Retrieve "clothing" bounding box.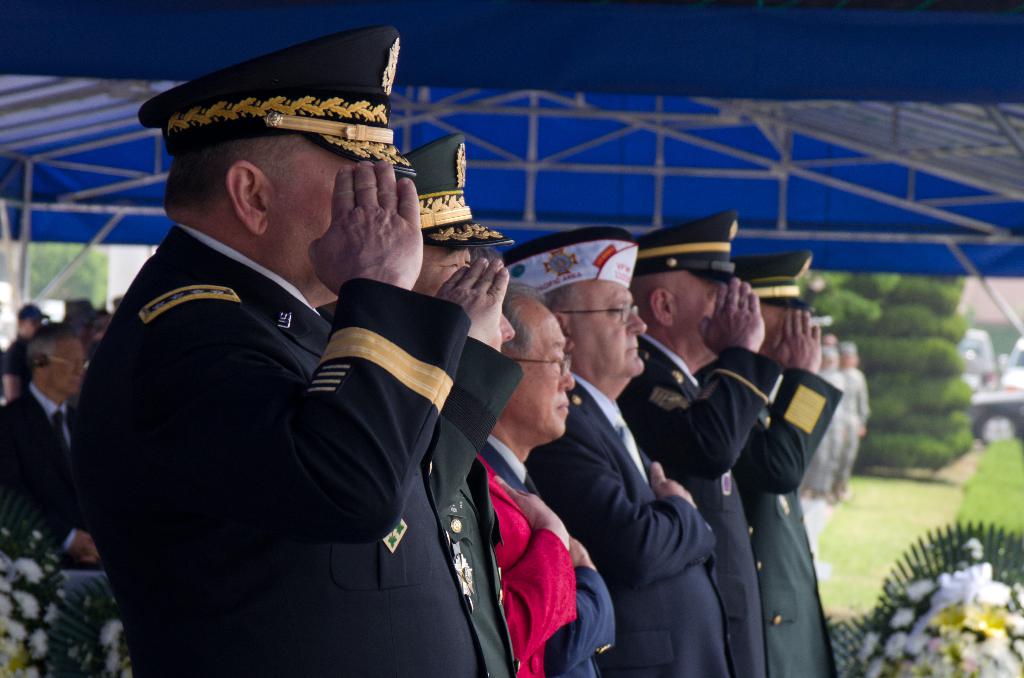
Bounding box: [left=632, top=353, right=799, bottom=677].
